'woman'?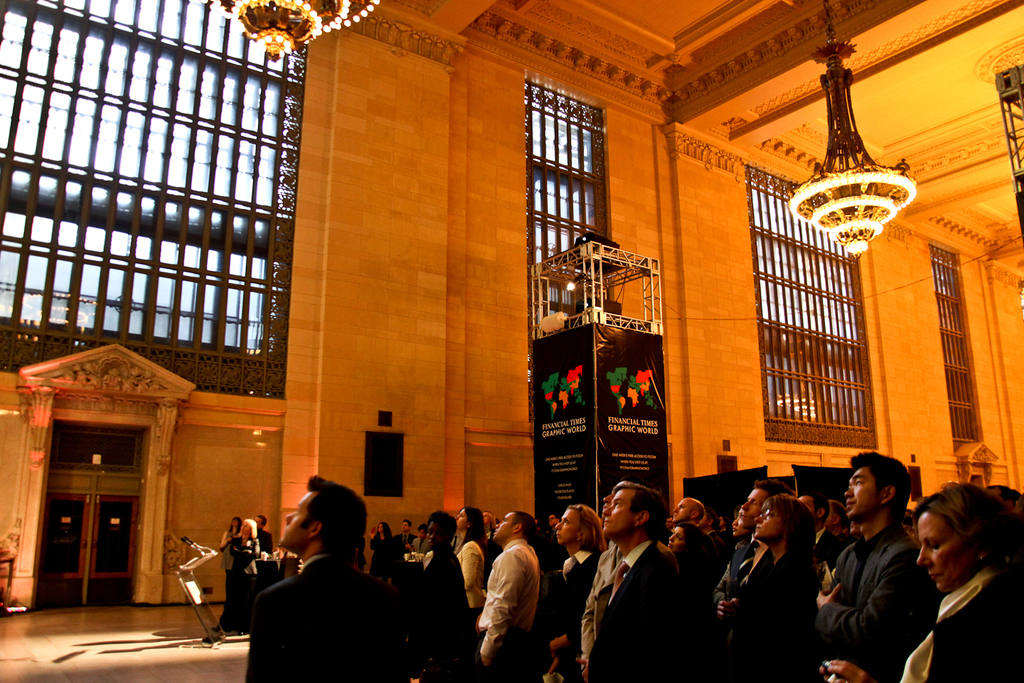
bbox=(670, 520, 713, 566)
